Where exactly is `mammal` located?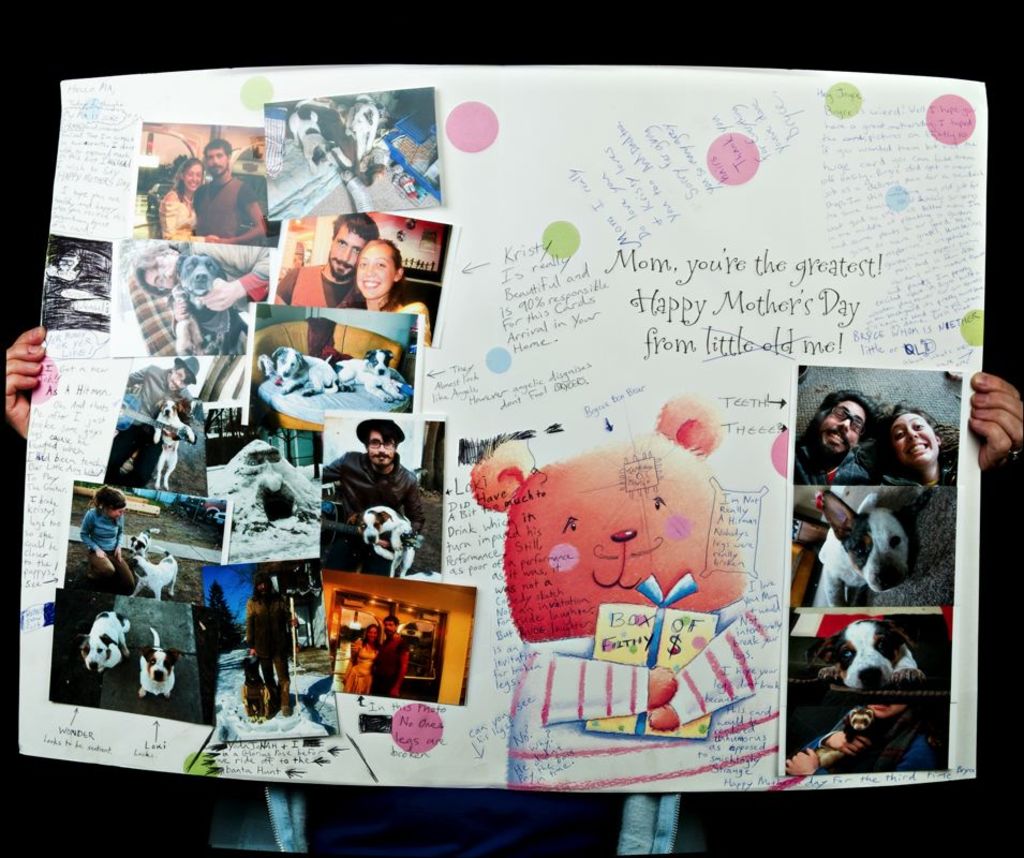
Its bounding box is <bbox>0, 319, 1023, 855</bbox>.
